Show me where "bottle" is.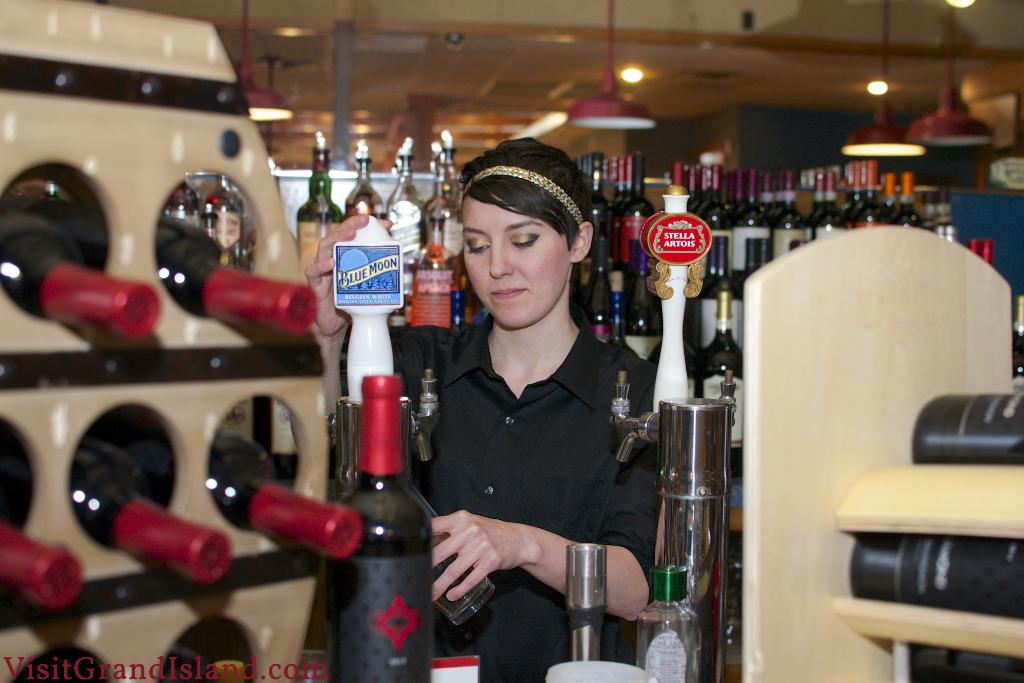
"bottle" is at left=646, top=160, right=719, bottom=306.
